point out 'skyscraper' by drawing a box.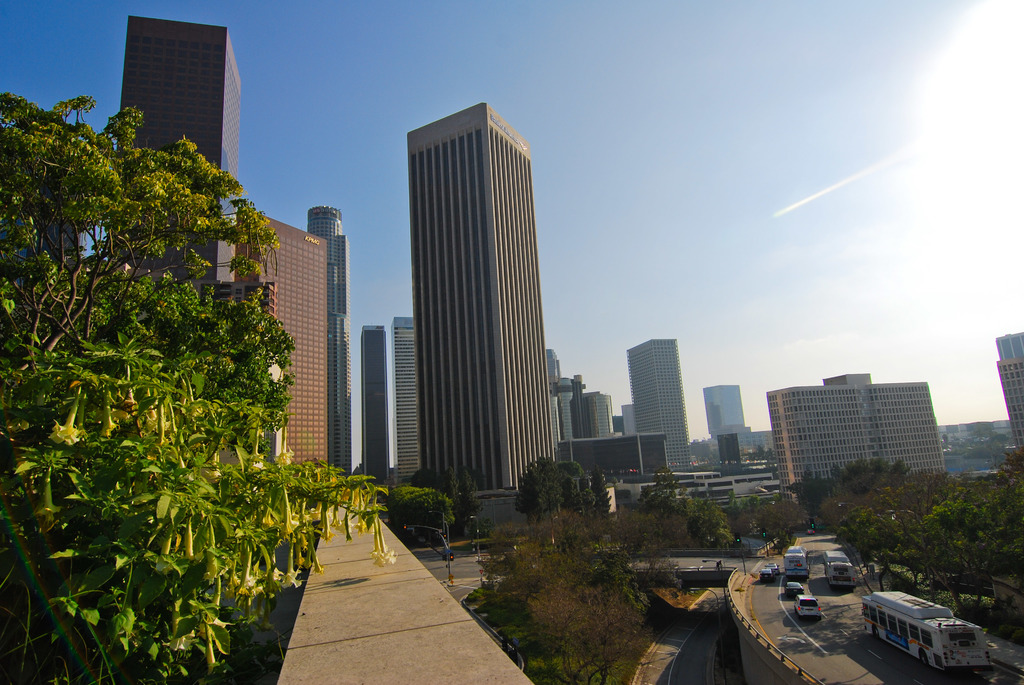
[x1=104, y1=11, x2=244, y2=312].
